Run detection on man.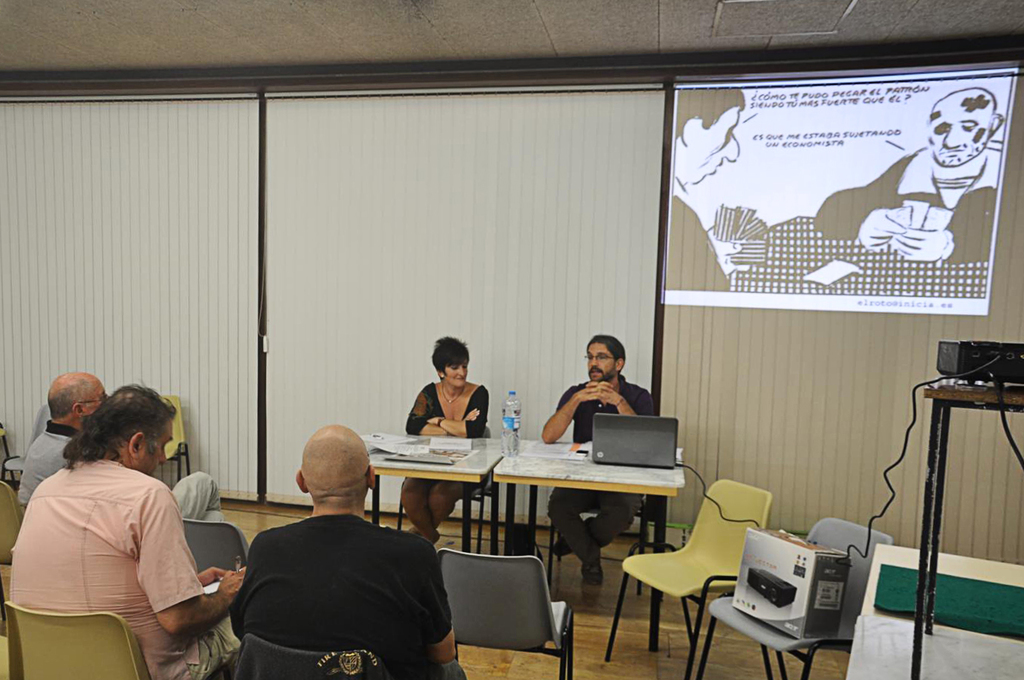
Result: rect(6, 382, 249, 679).
